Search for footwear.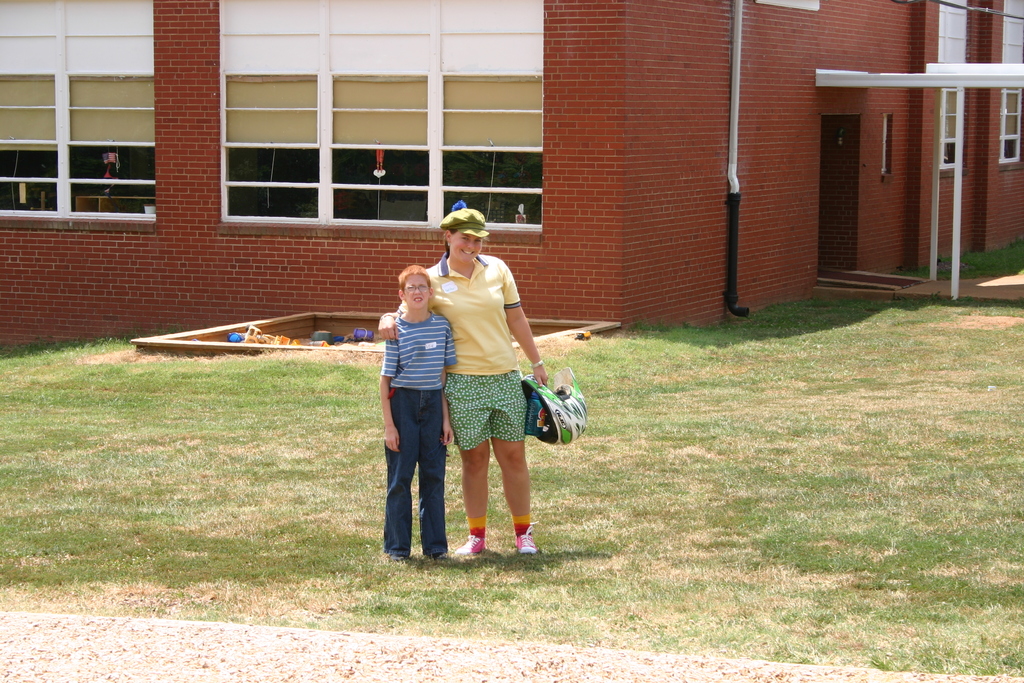
Found at left=514, top=527, right=539, bottom=555.
